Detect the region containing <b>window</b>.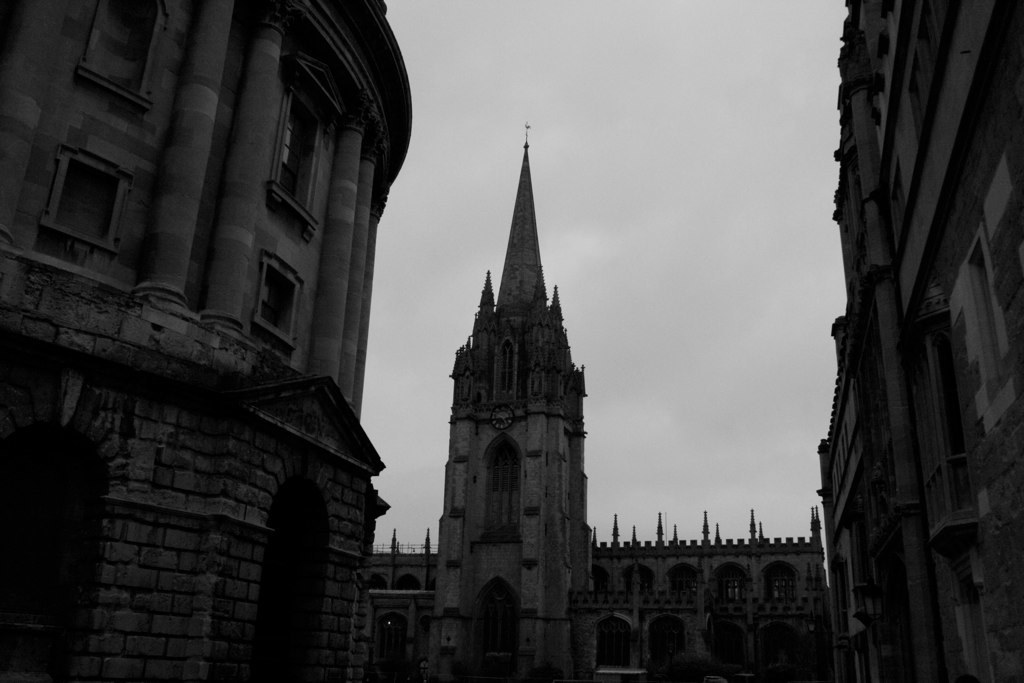
264,59,343,233.
